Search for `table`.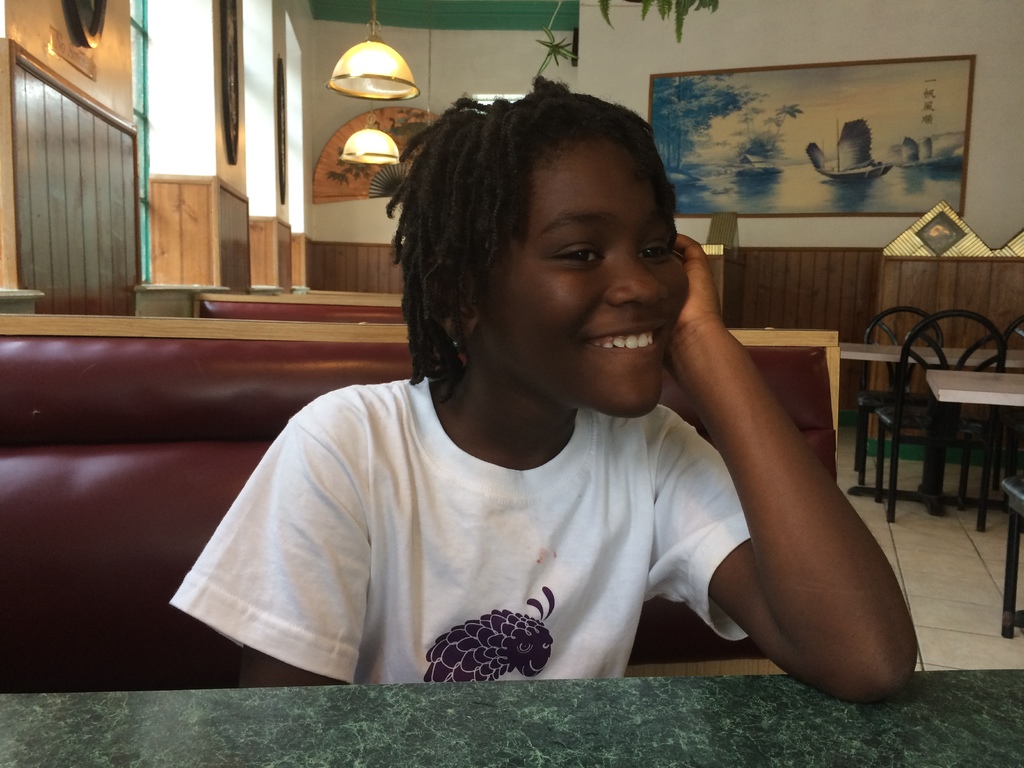
Found at [left=0, top=666, right=1023, bottom=767].
